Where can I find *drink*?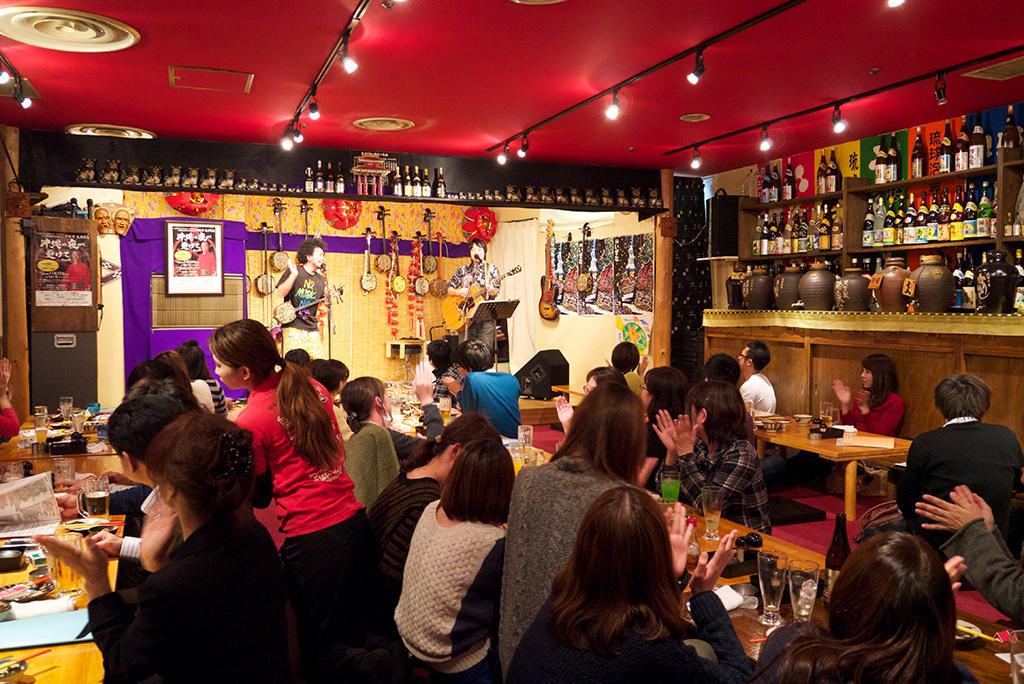
You can find it at box=[871, 137, 885, 183].
